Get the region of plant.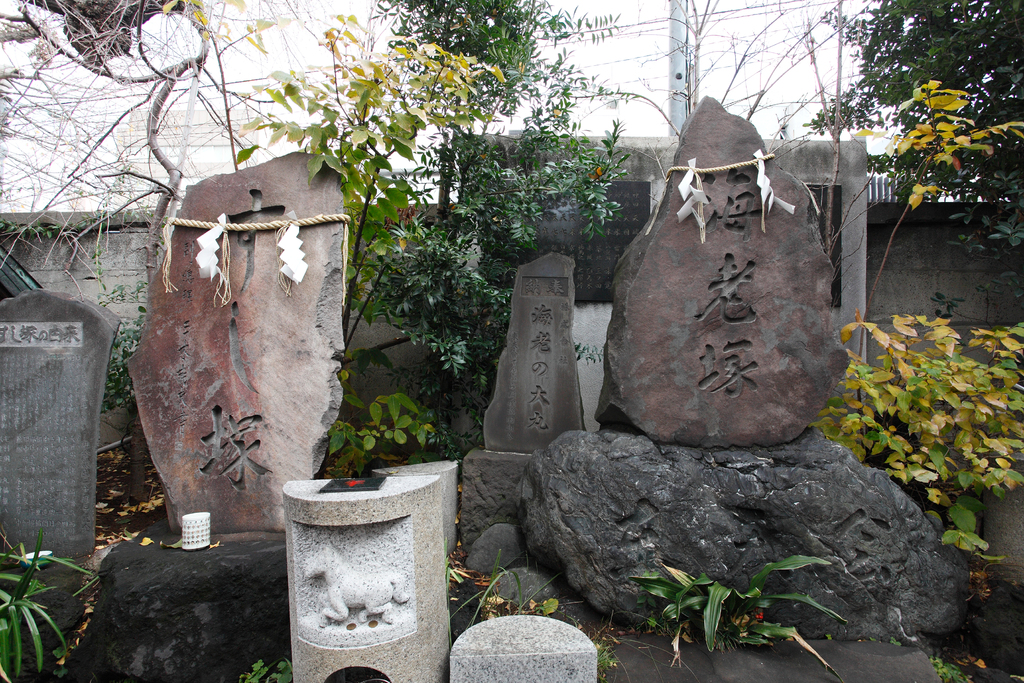
(x1=338, y1=0, x2=640, y2=472).
